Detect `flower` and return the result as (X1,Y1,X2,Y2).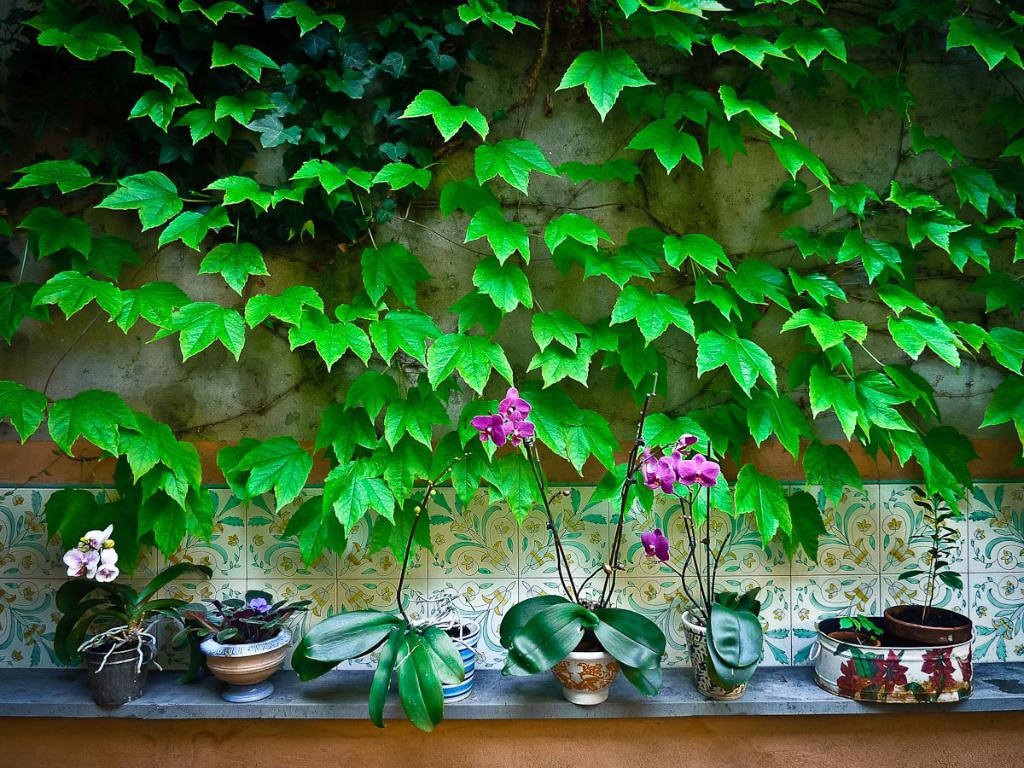
(313,550,329,573).
